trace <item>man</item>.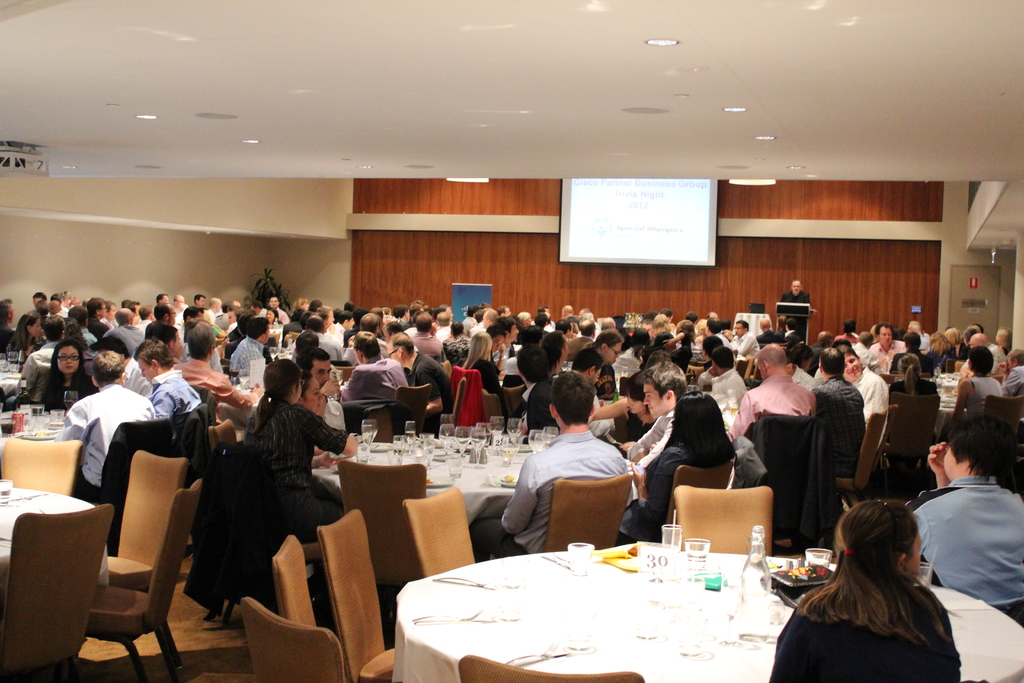
Traced to pyautogui.locateOnScreen(225, 320, 272, 378).
